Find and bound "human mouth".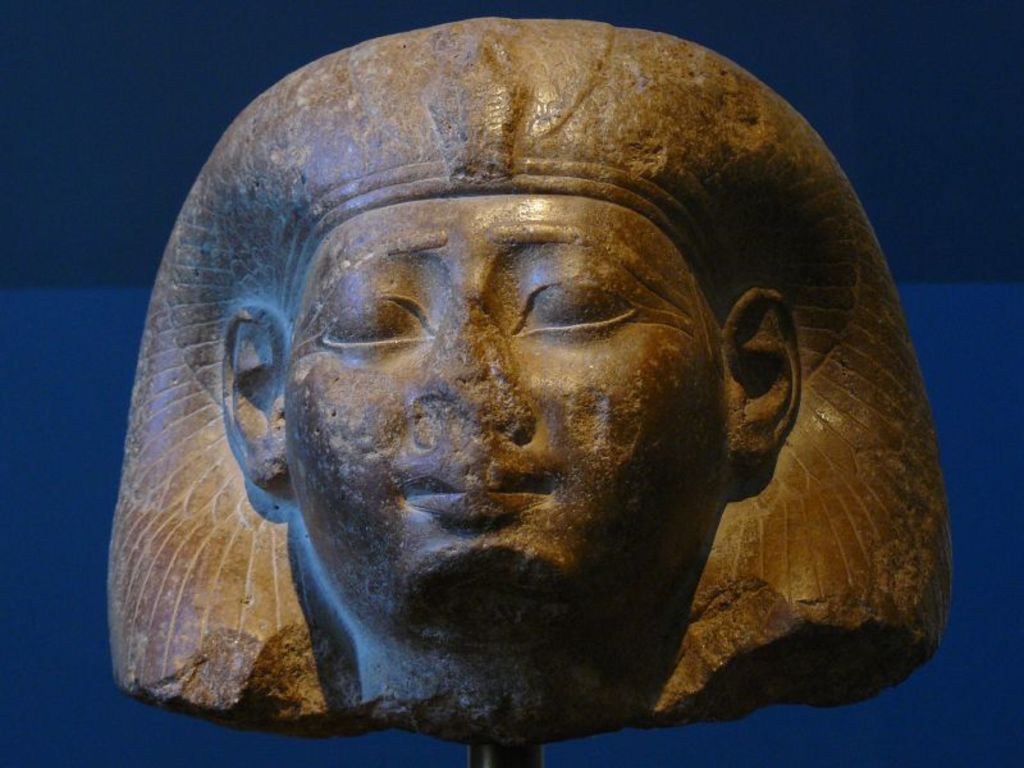
Bound: 401 449 553 530.
